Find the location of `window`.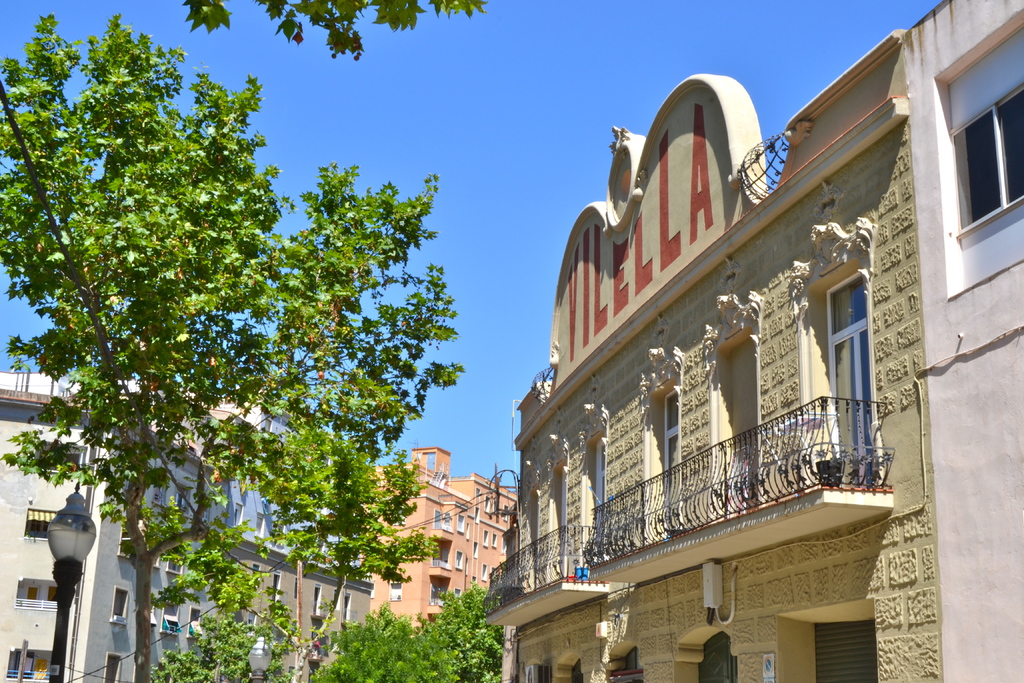
Location: rect(105, 650, 120, 682).
